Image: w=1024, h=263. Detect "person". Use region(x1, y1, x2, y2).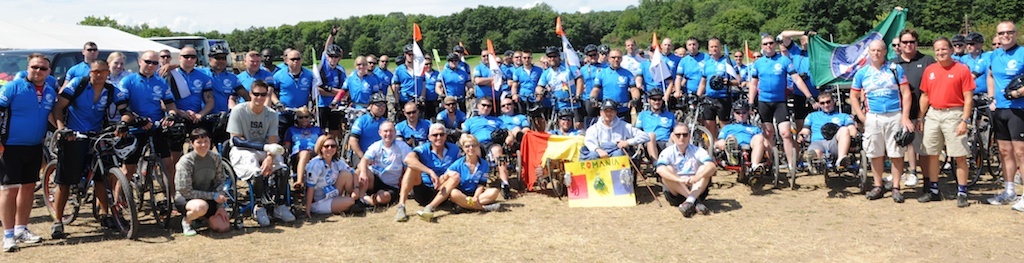
region(120, 48, 172, 215).
